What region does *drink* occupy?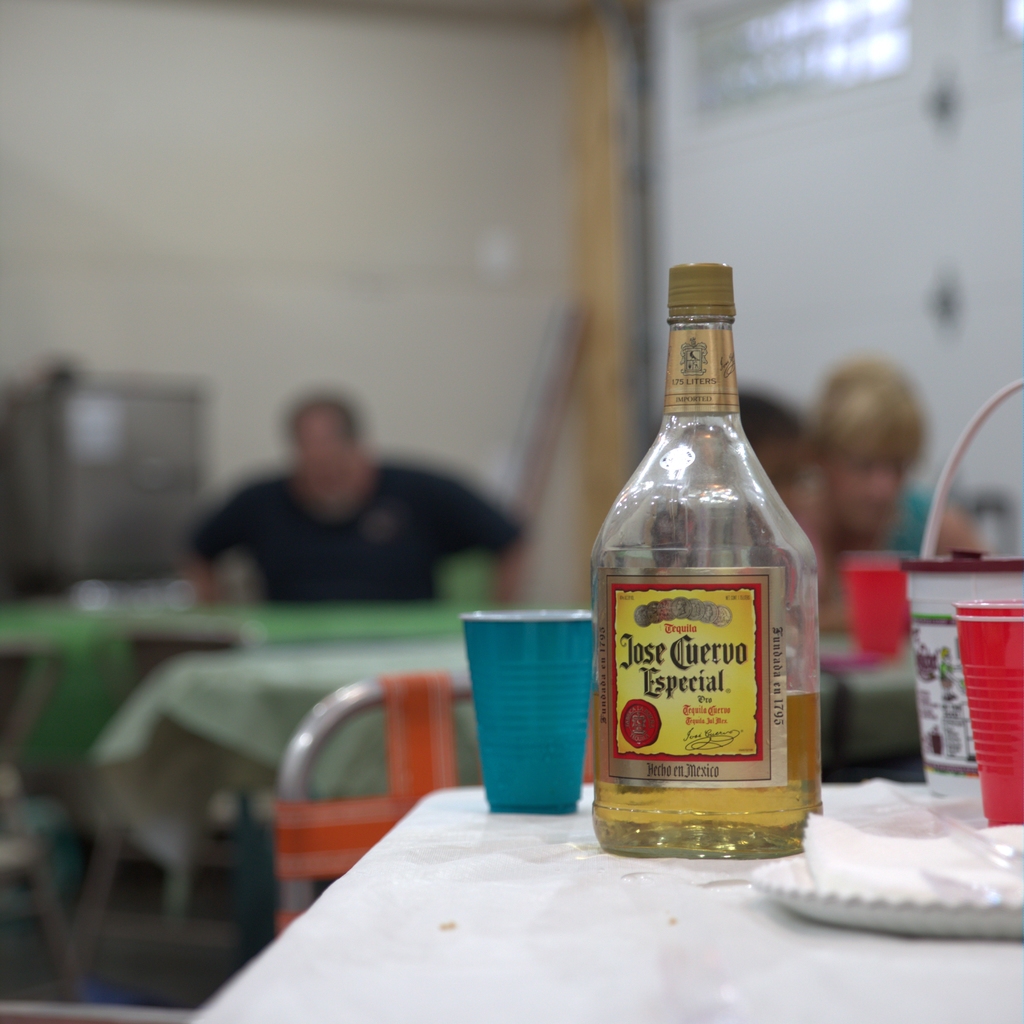
557 225 793 881.
